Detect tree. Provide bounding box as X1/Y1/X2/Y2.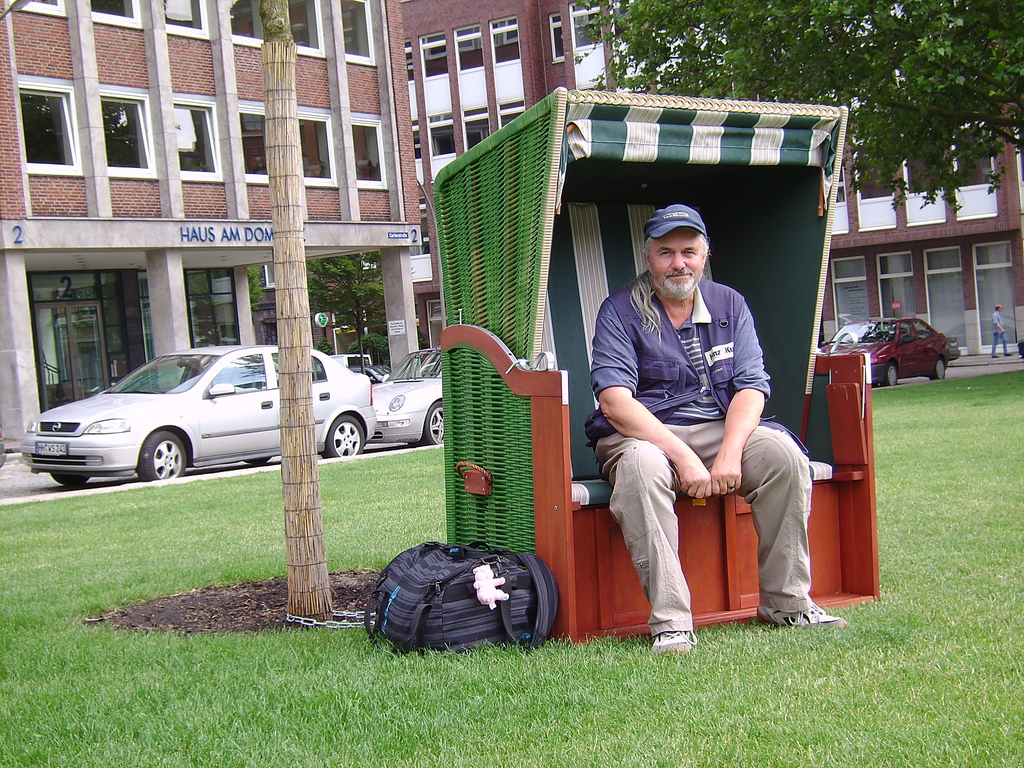
259/0/335/616.
